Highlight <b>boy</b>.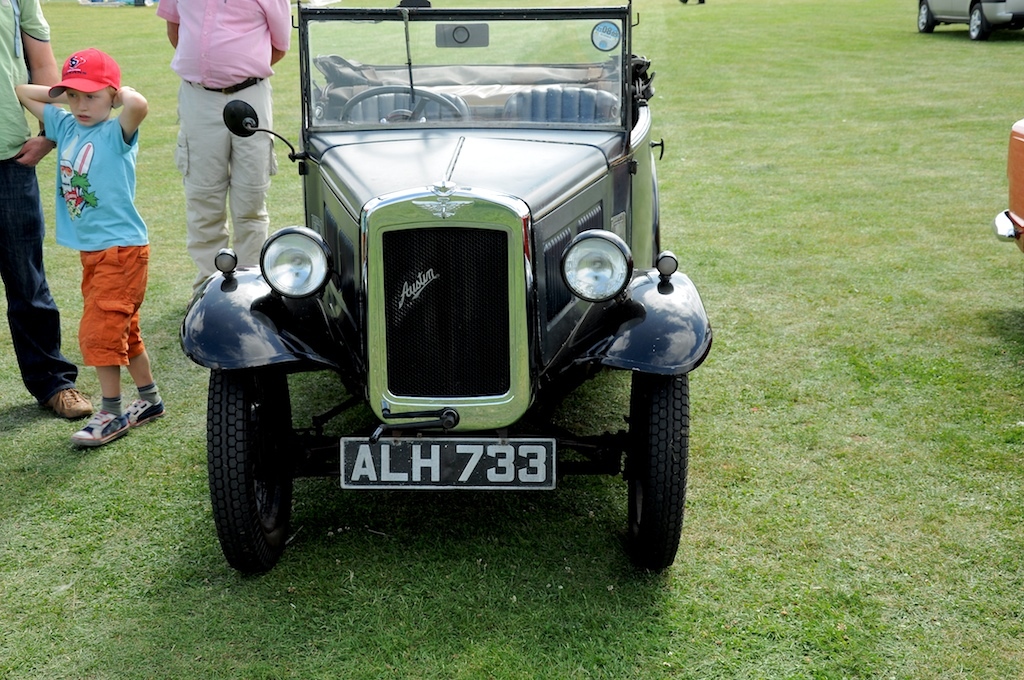
Highlighted region: l=15, t=30, r=174, b=461.
